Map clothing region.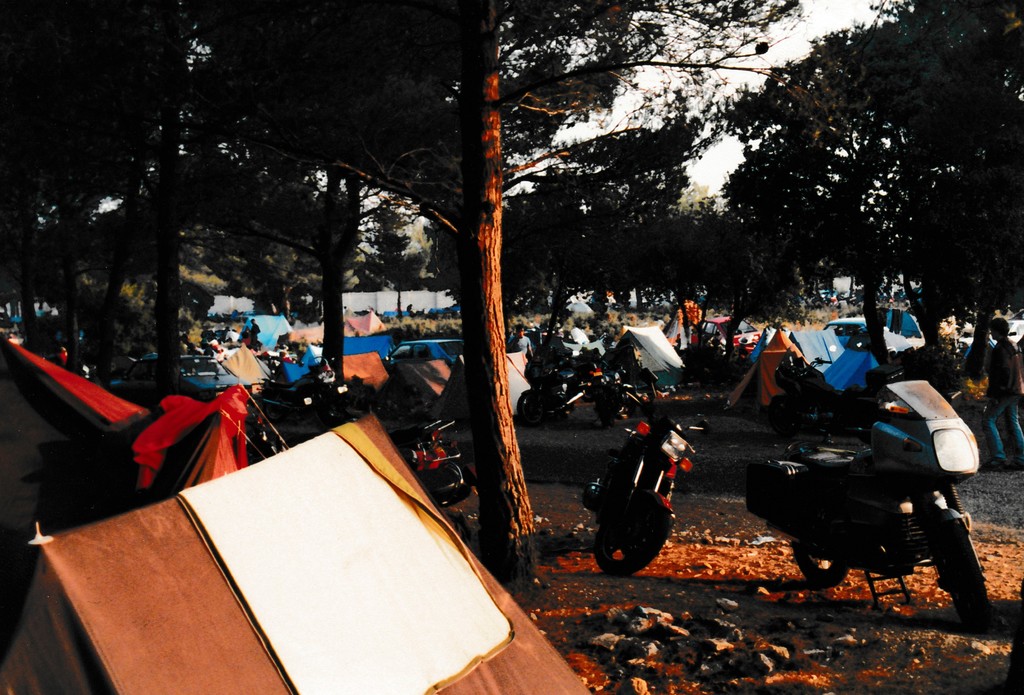
Mapped to 983 337 1023 464.
